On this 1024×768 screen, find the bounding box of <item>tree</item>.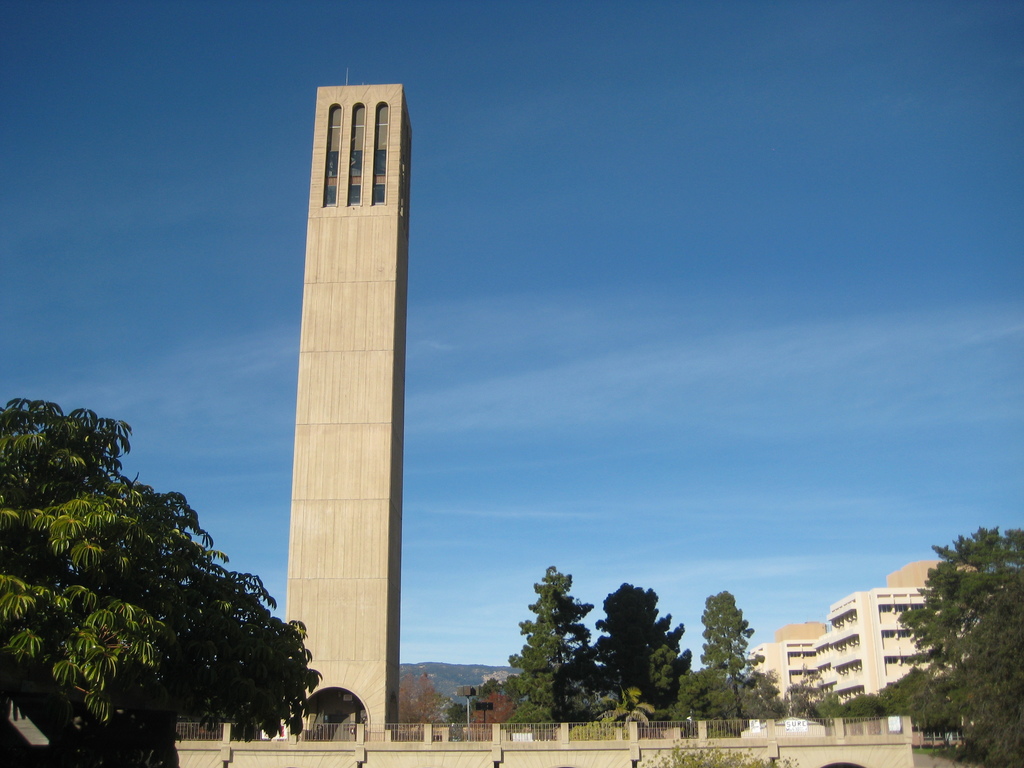
Bounding box: box=[580, 578, 691, 718].
